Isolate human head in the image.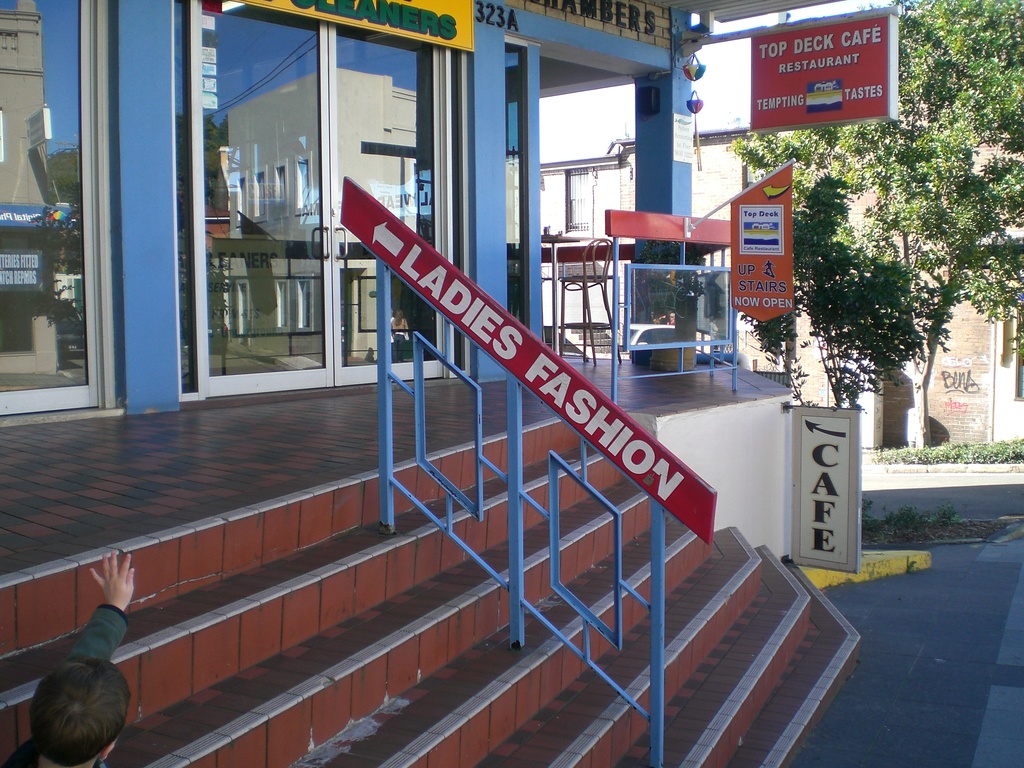
Isolated region: x1=27, y1=668, x2=122, y2=746.
